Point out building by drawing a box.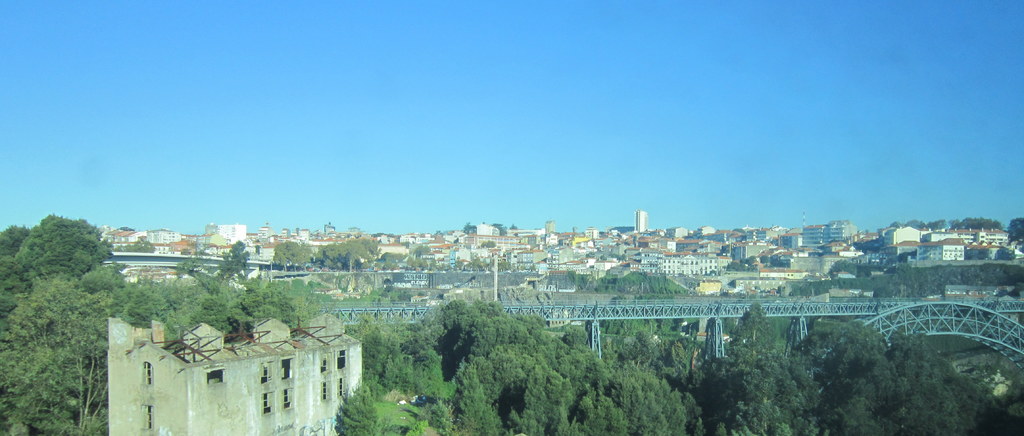
107 318 364 435.
